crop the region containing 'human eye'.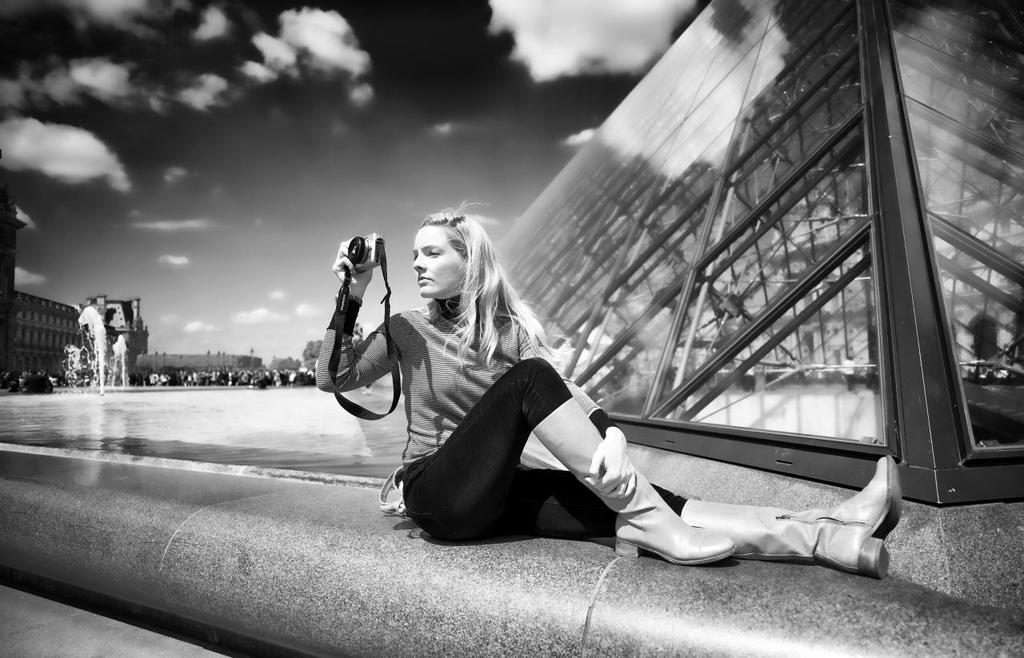
Crop region: <box>423,249,445,258</box>.
